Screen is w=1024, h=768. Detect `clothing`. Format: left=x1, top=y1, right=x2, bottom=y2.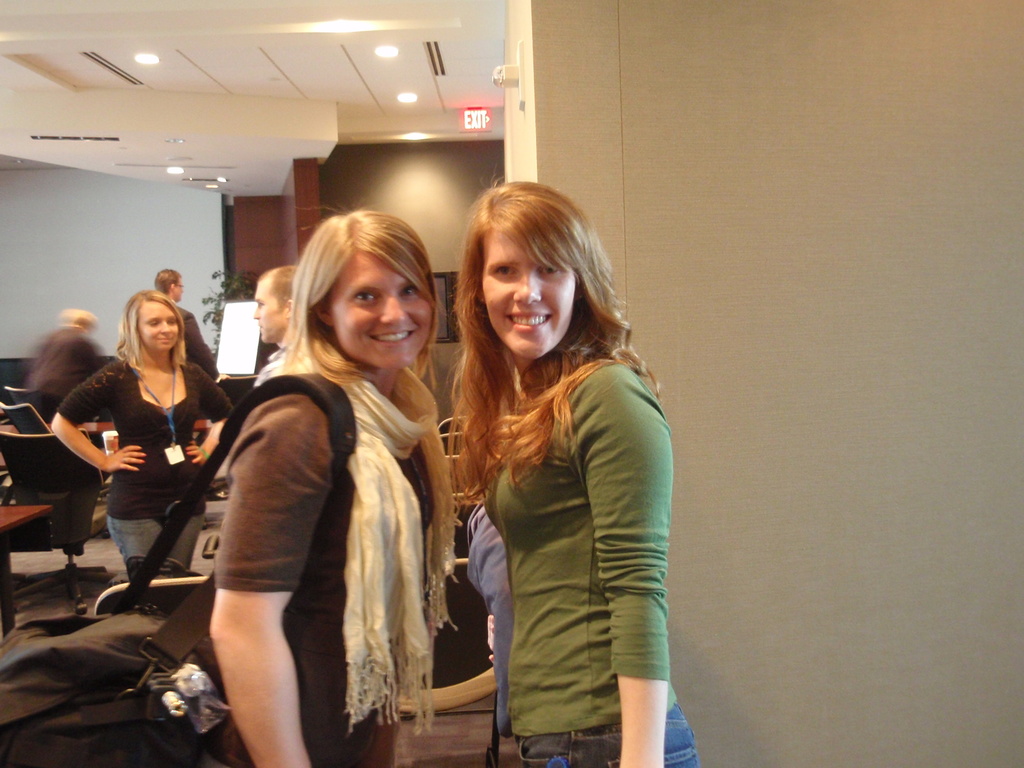
left=216, top=388, right=460, bottom=767.
